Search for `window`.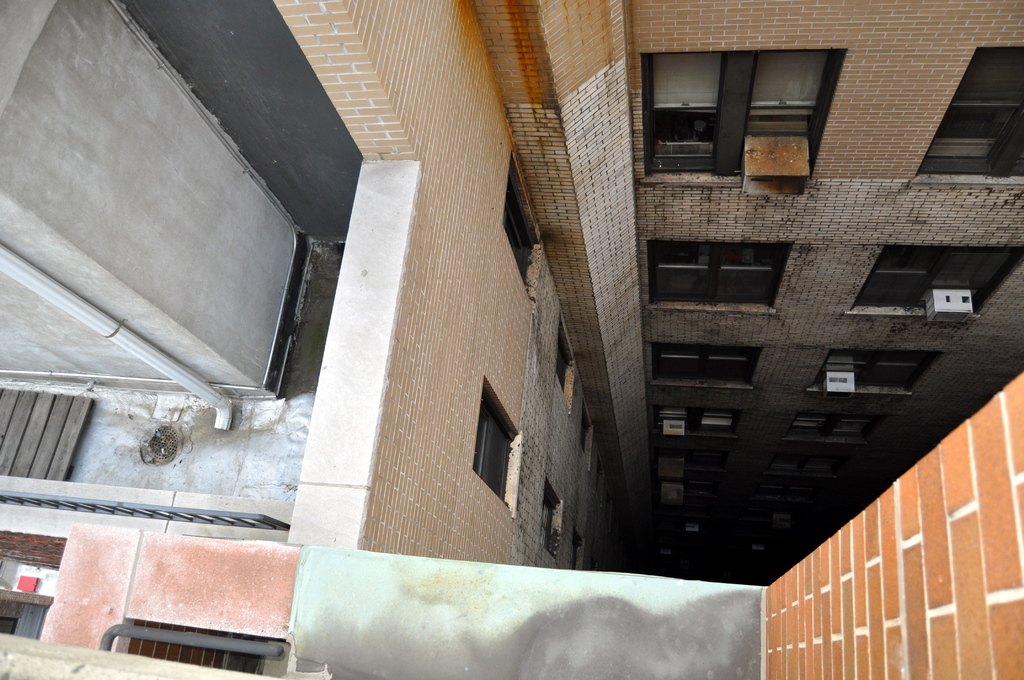
Found at x1=651 y1=409 x2=748 y2=439.
